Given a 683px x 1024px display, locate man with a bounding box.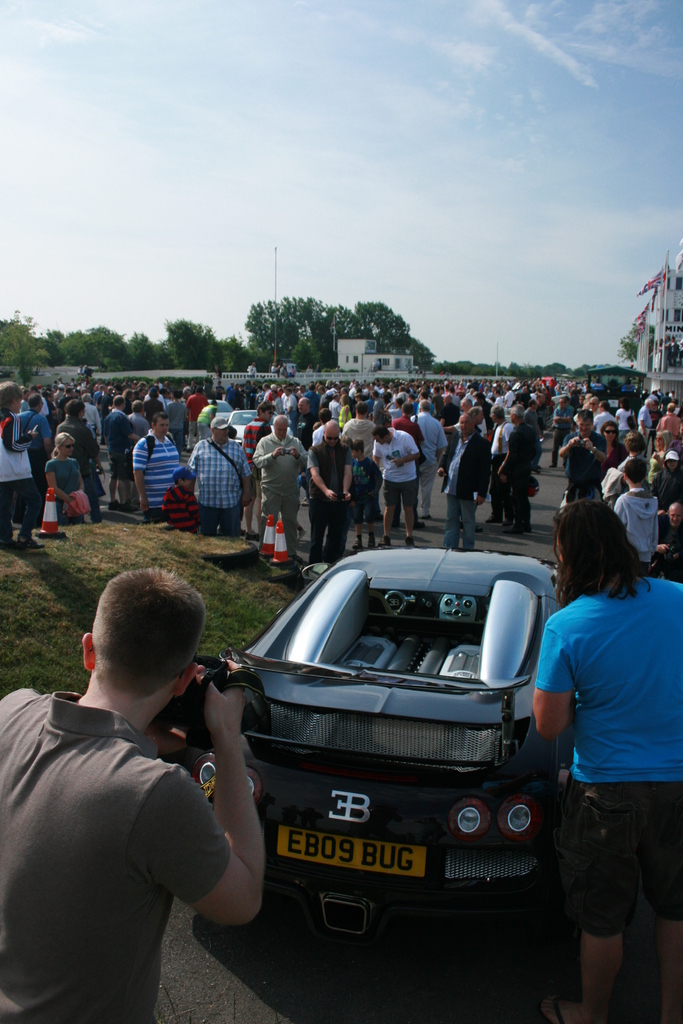
Located: pyautogui.locateOnScreen(413, 399, 447, 518).
